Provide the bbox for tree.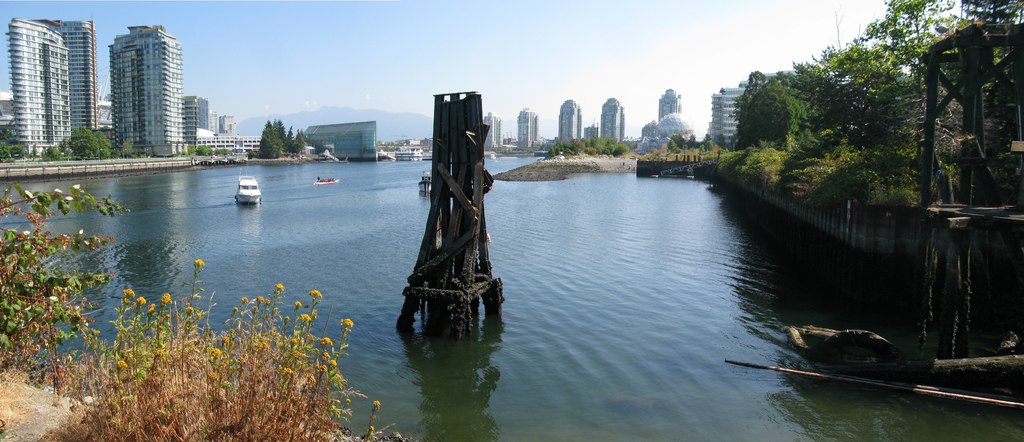
[left=0, top=120, right=25, bottom=151].
